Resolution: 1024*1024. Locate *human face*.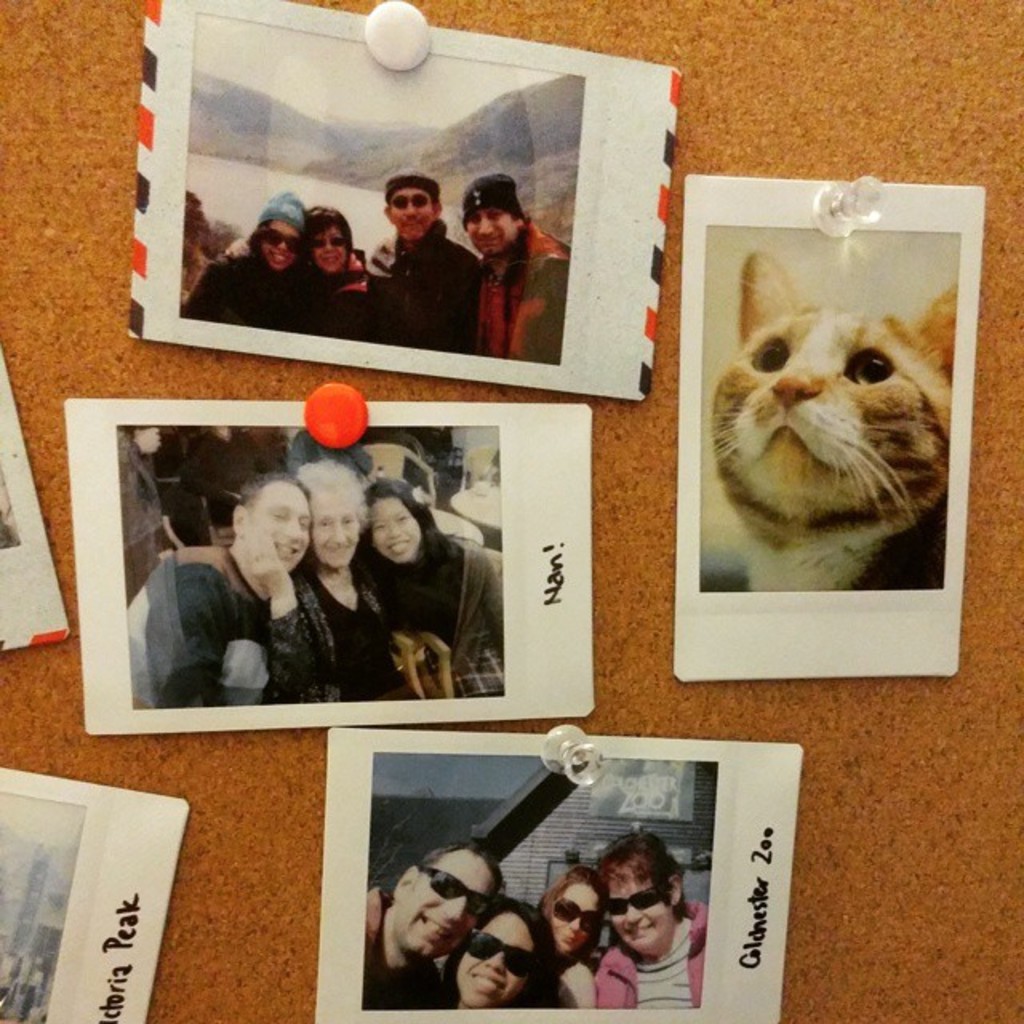
<box>466,208,515,254</box>.
